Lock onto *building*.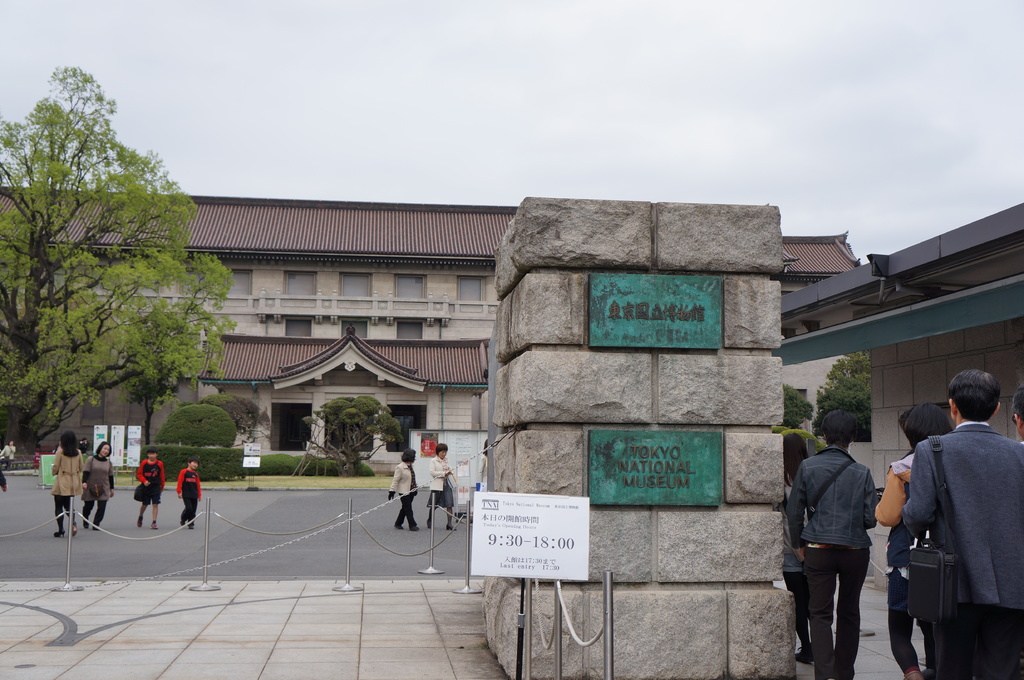
Locked: detection(0, 181, 865, 493).
